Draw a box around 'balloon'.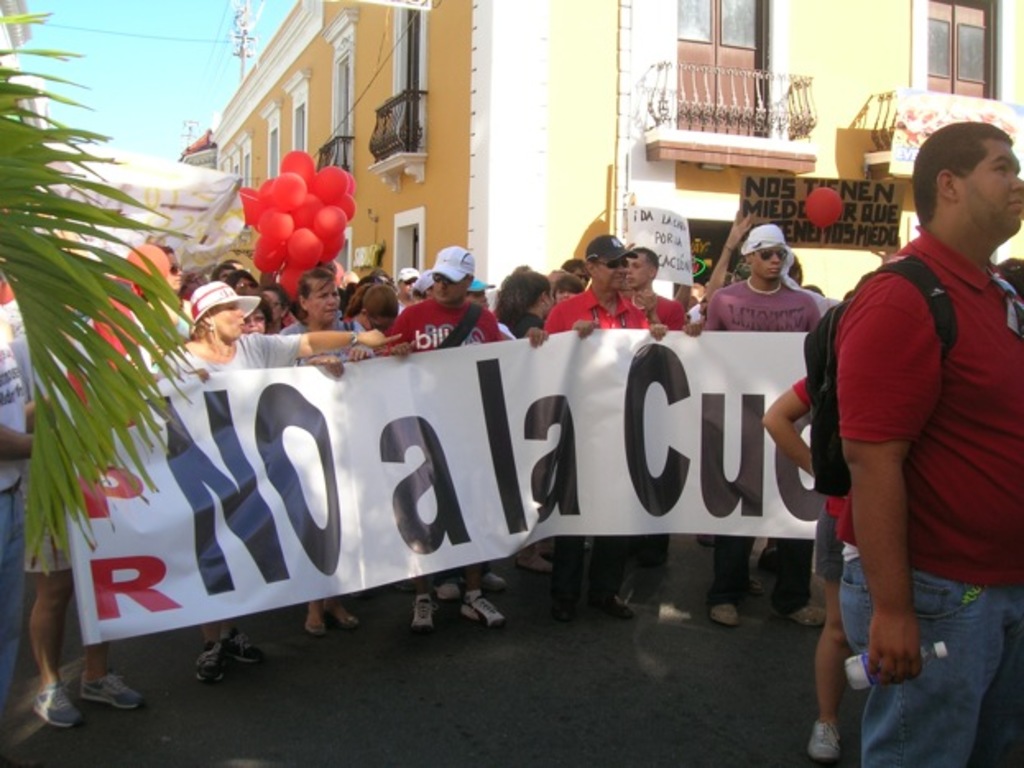
{"left": 289, "top": 229, "right": 324, "bottom": 271}.
